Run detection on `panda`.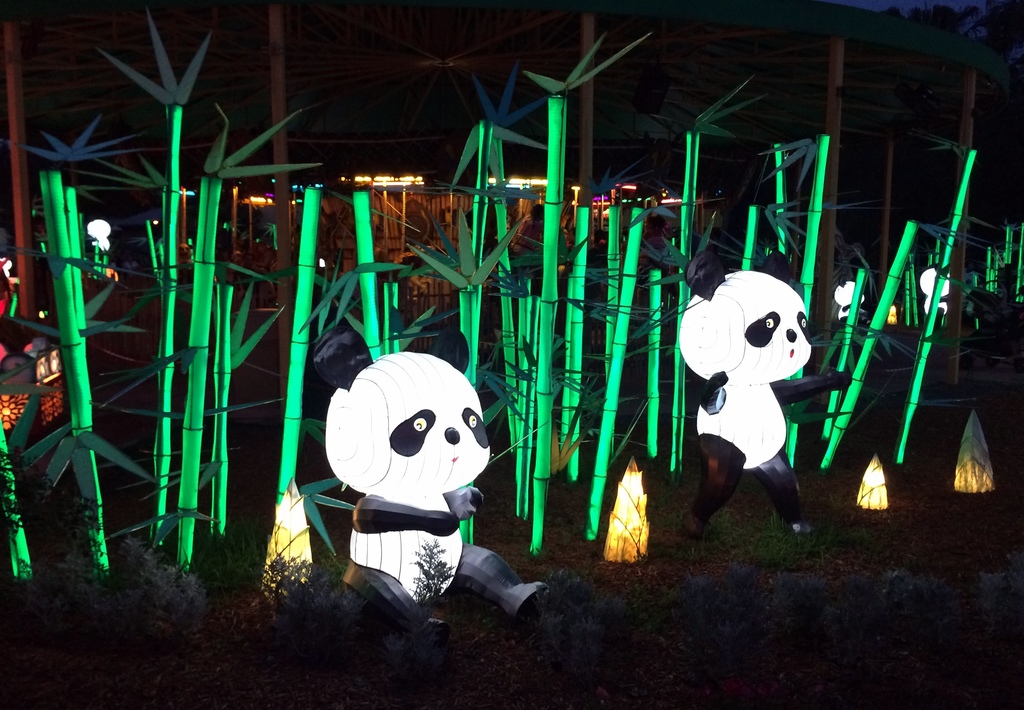
Result: box=[309, 316, 554, 655].
